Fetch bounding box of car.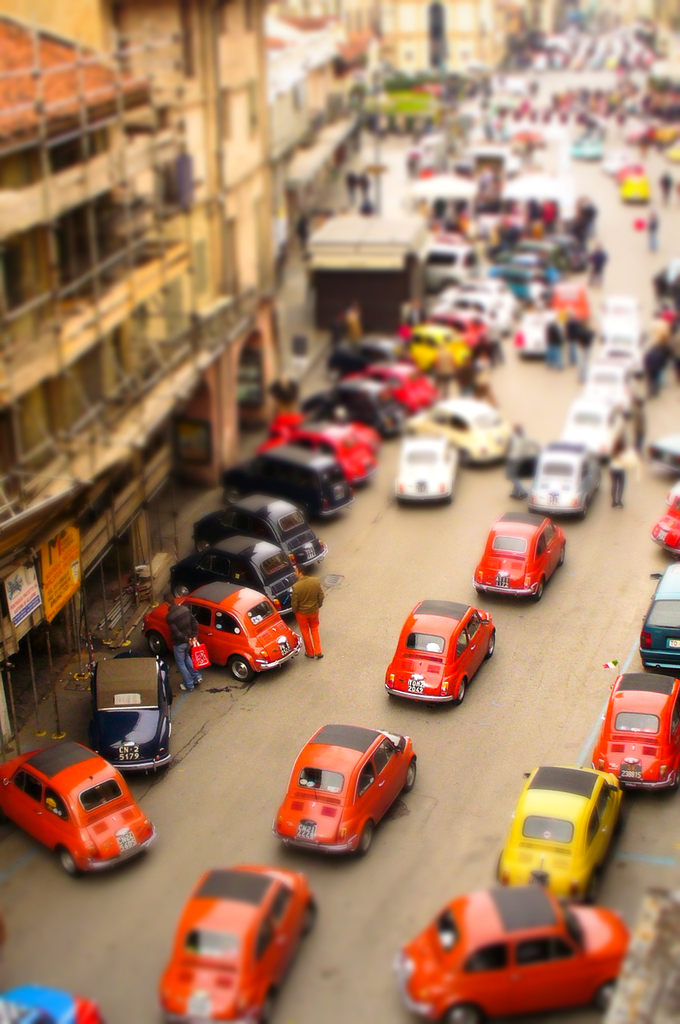
Bbox: crop(497, 765, 620, 903).
